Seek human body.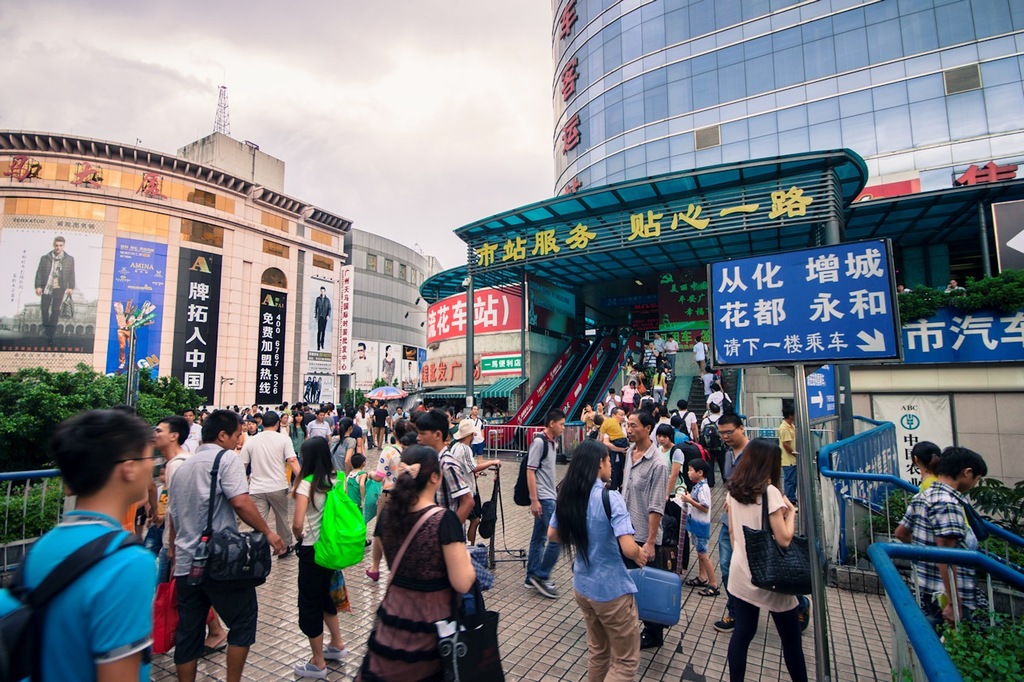
box(699, 408, 721, 484).
